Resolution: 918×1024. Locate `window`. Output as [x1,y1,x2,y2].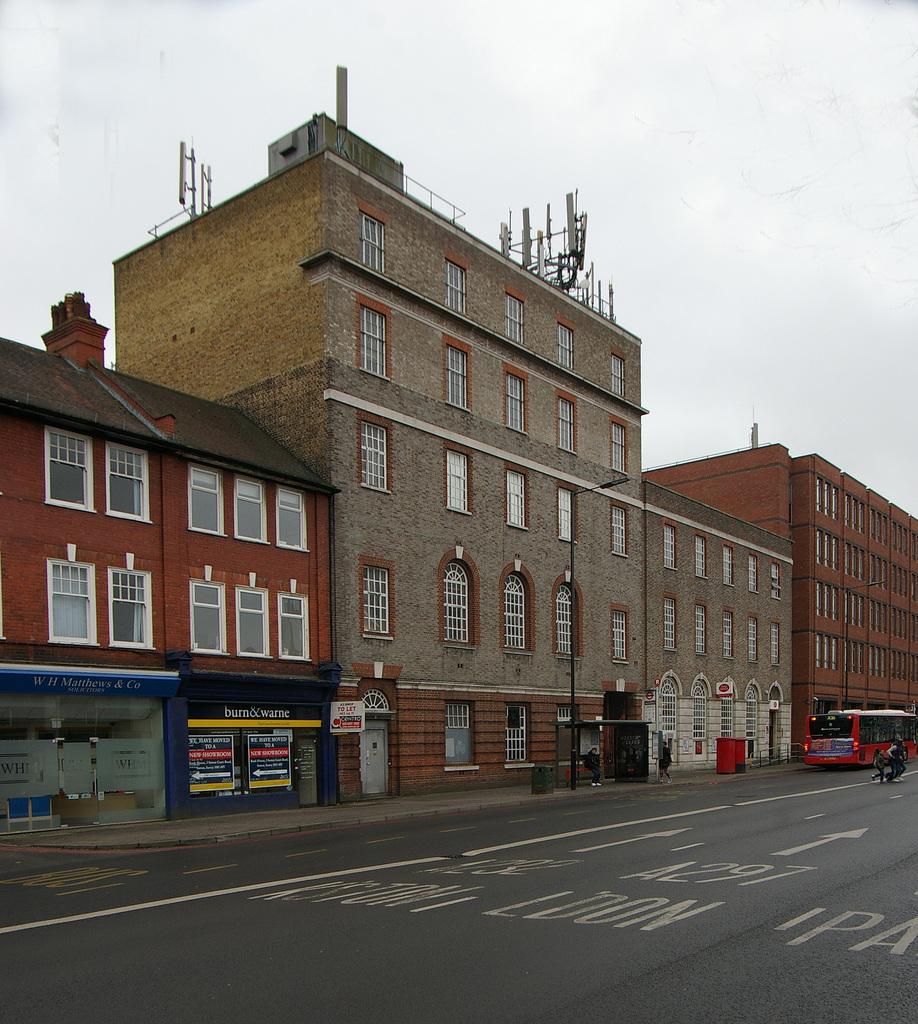
[280,590,313,664].
